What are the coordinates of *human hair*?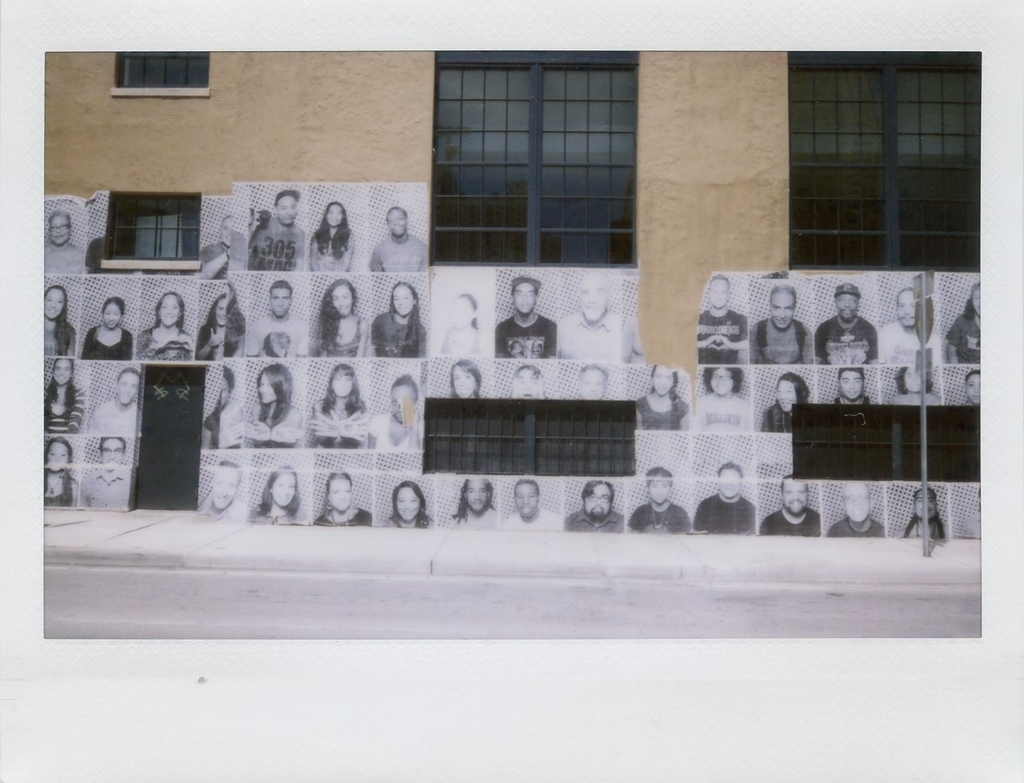
x1=321, y1=467, x2=350, y2=516.
